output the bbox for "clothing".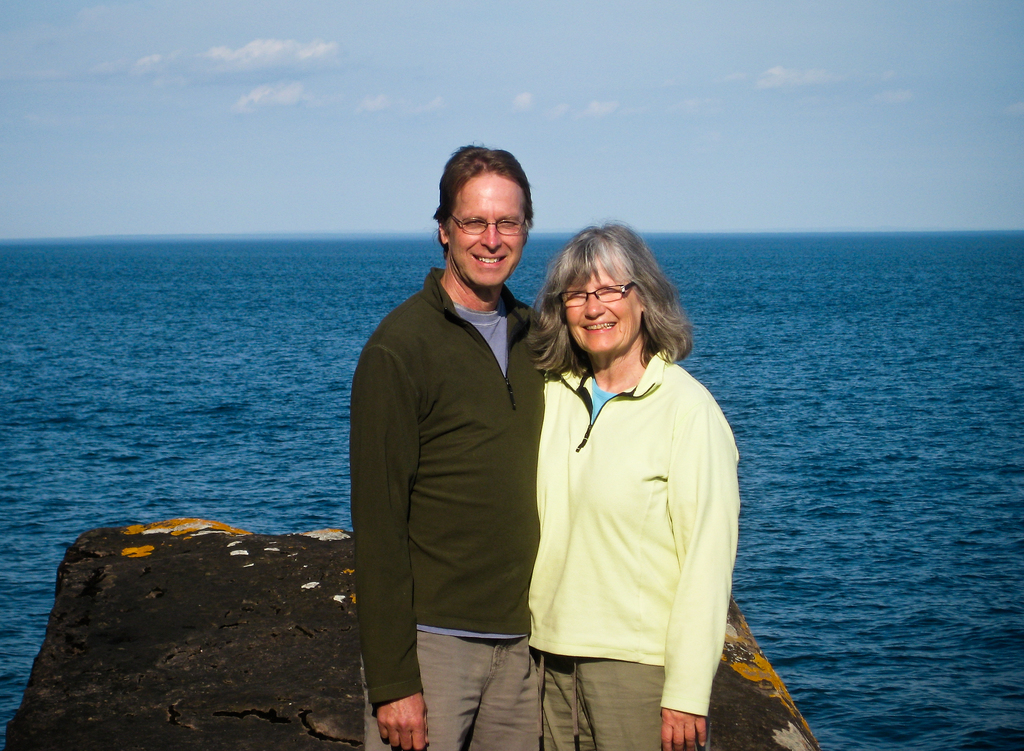
detection(348, 268, 545, 716).
